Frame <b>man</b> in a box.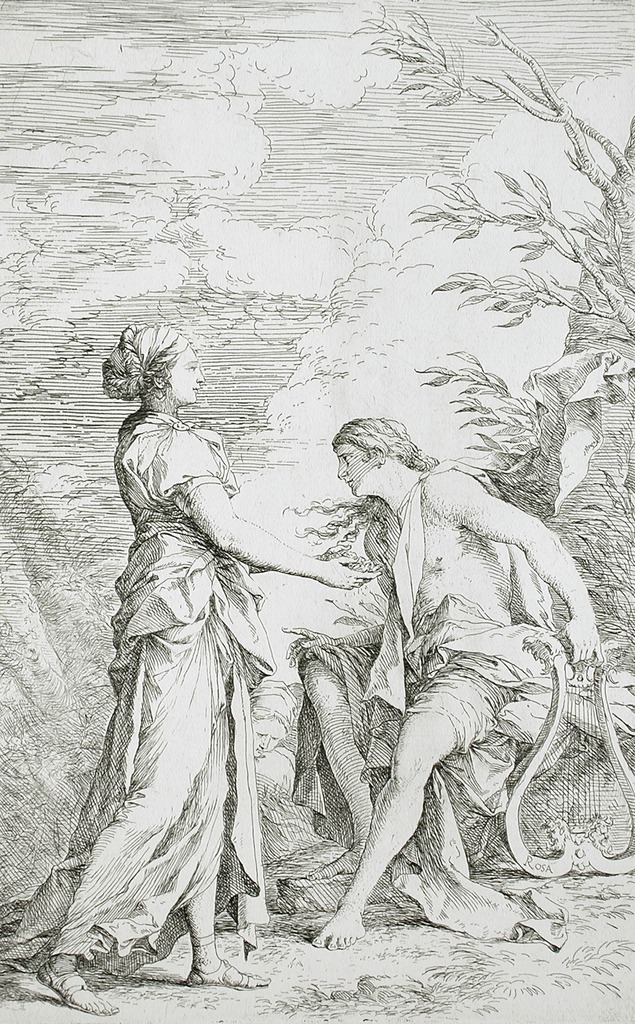
(282, 415, 607, 962).
